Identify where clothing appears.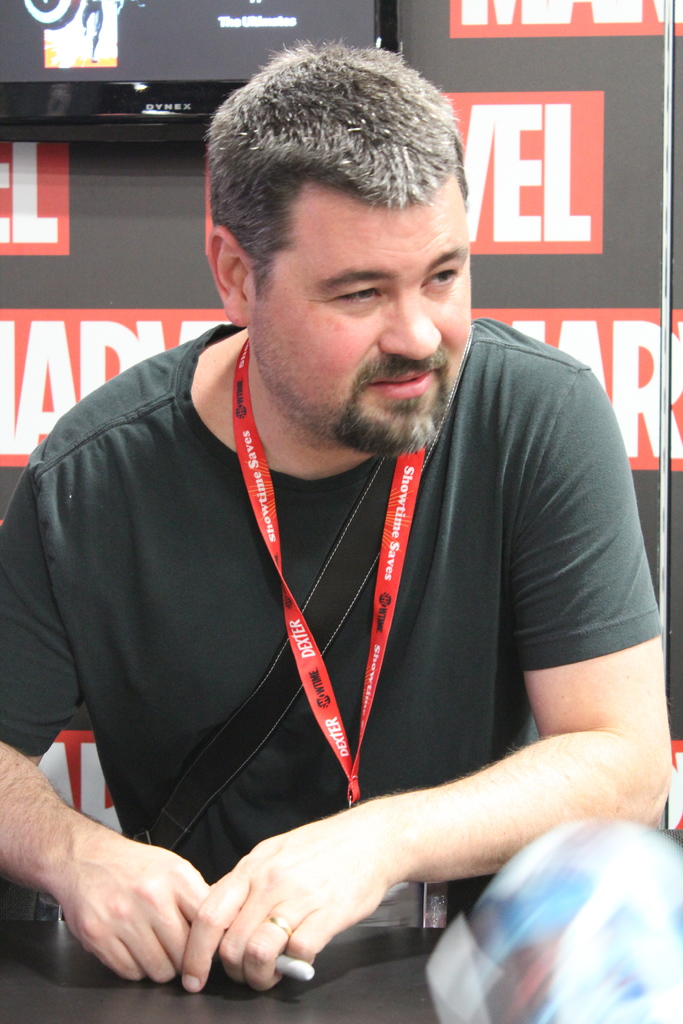
Appears at Rect(53, 259, 630, 1000).
